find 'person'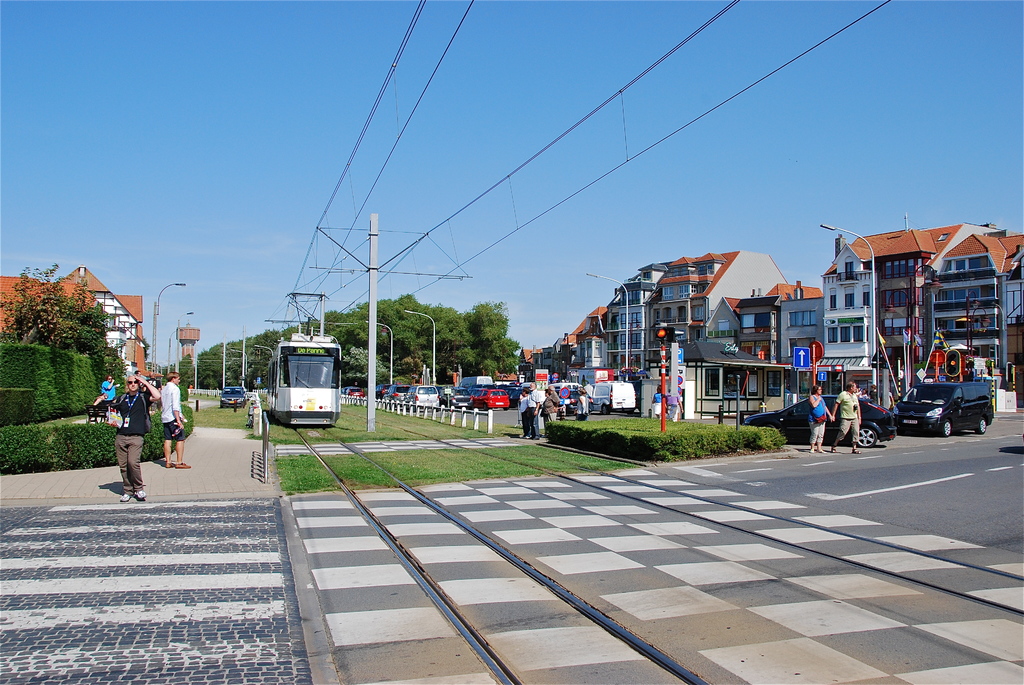
107 374 161 503
